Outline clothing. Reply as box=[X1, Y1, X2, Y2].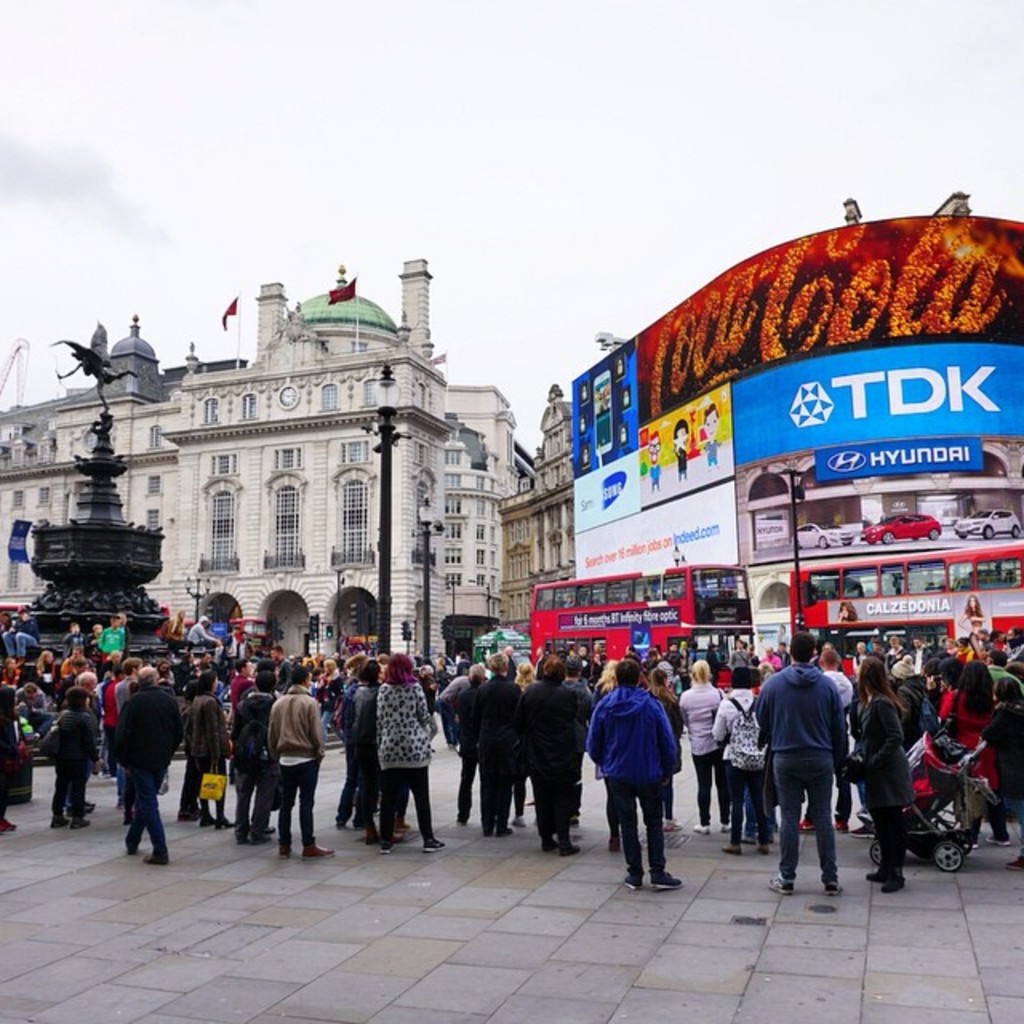
box=[469, 672, 531, 822].
